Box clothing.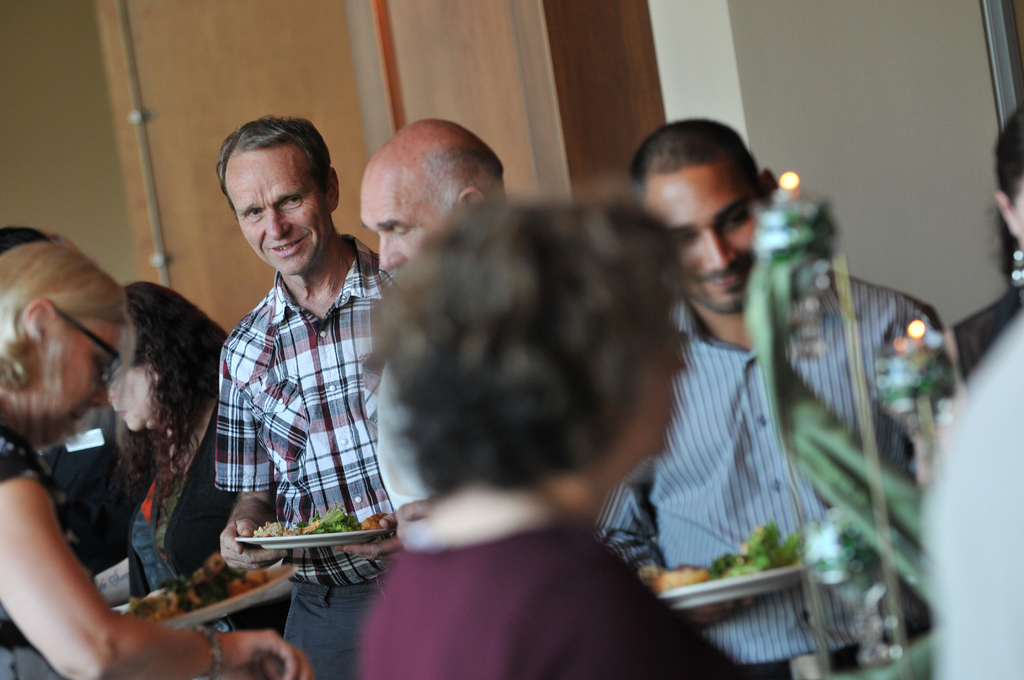
bbox=(193, 183, 394, 606).
